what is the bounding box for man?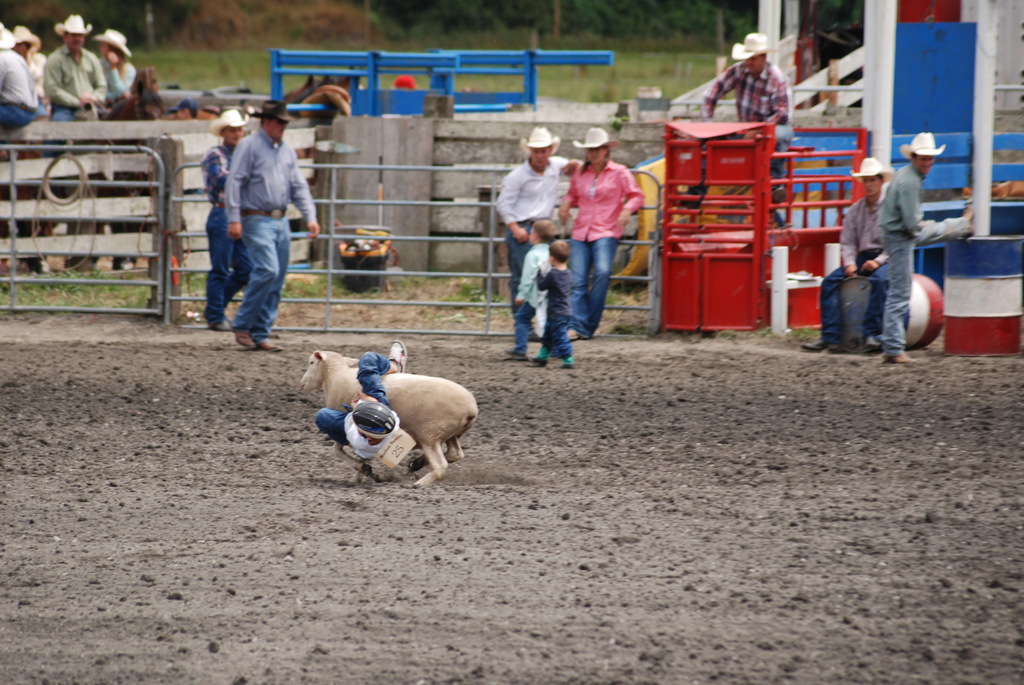
rect(95, 22, 133, 96).
